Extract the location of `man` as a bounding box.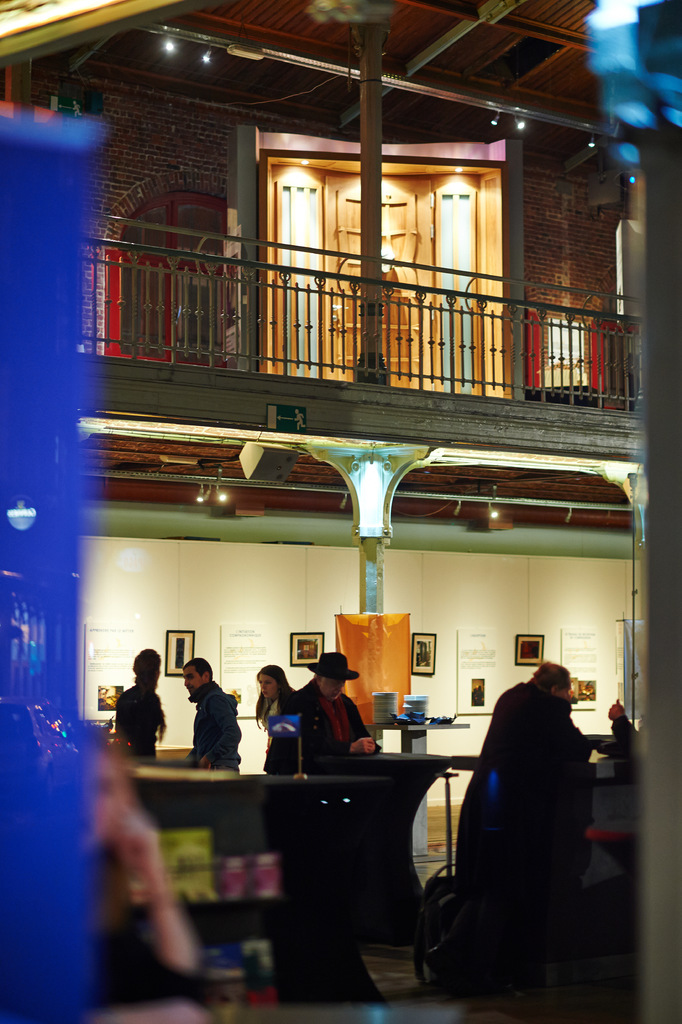
{"left": 178, "top": 648, "right": 240, "bottom": 774}.
